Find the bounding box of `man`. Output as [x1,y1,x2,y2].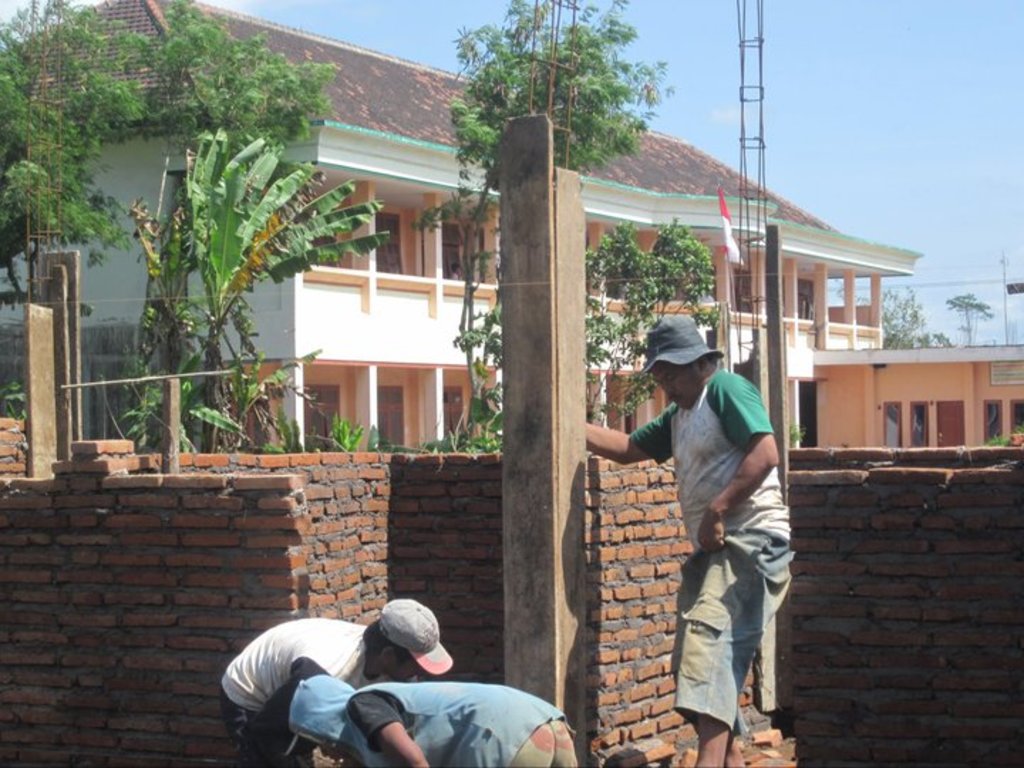
[212,602,458,767].
